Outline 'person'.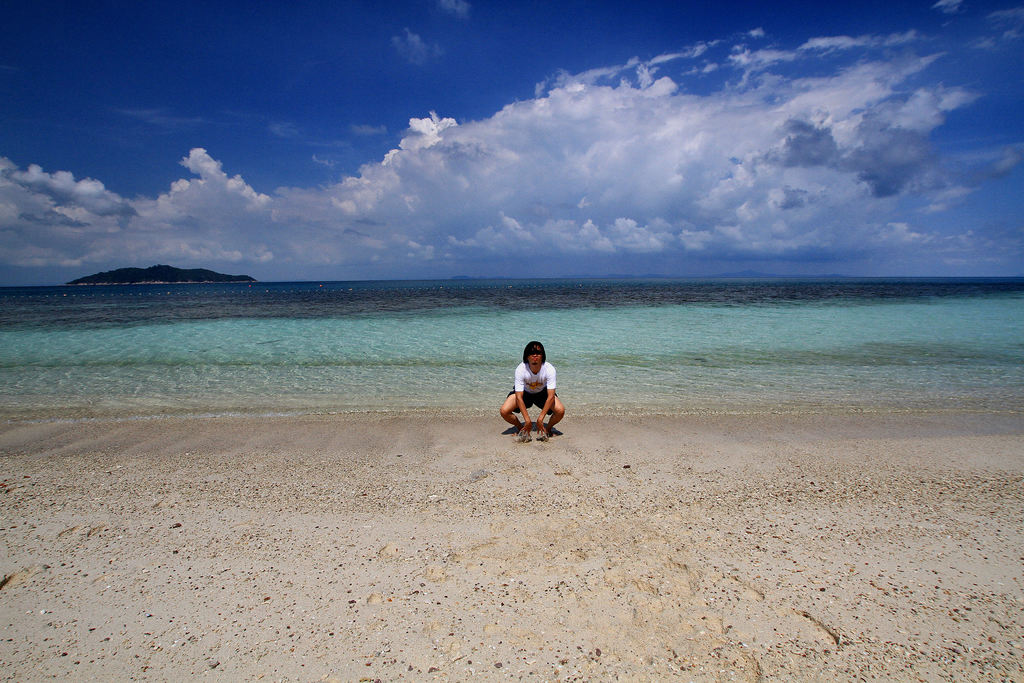
Outline: box(505, 341, 564, 436).
